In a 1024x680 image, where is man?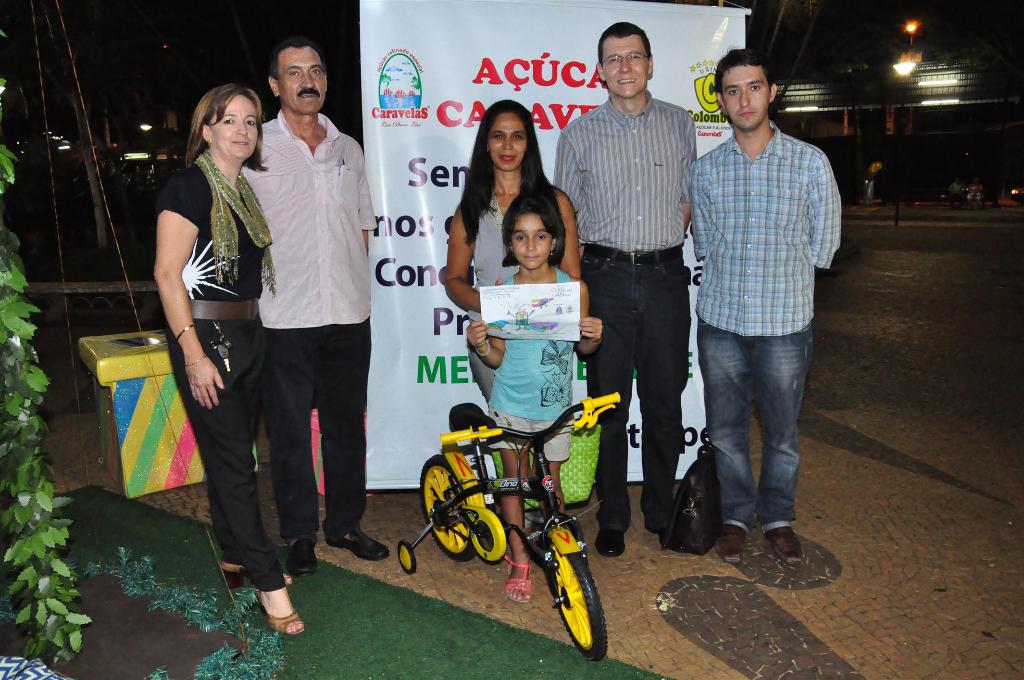
691/44/842/565.
